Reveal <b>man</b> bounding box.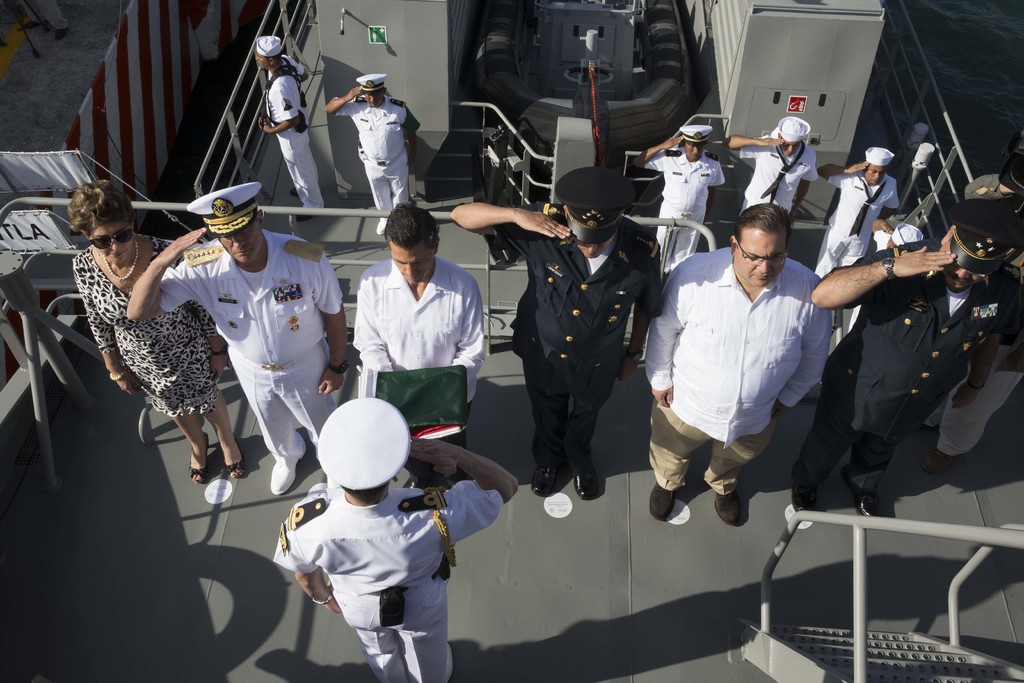
Revealed: select_region(822, 150, 900, 274).
